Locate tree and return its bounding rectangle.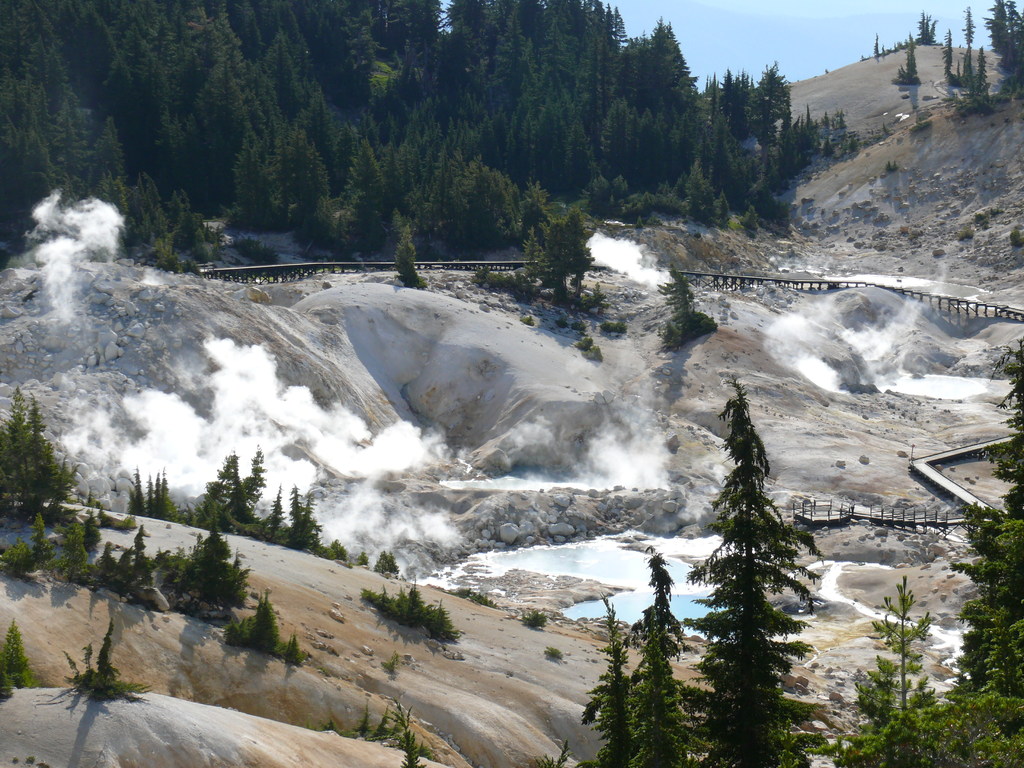
box(657, 260, 721, 349).
